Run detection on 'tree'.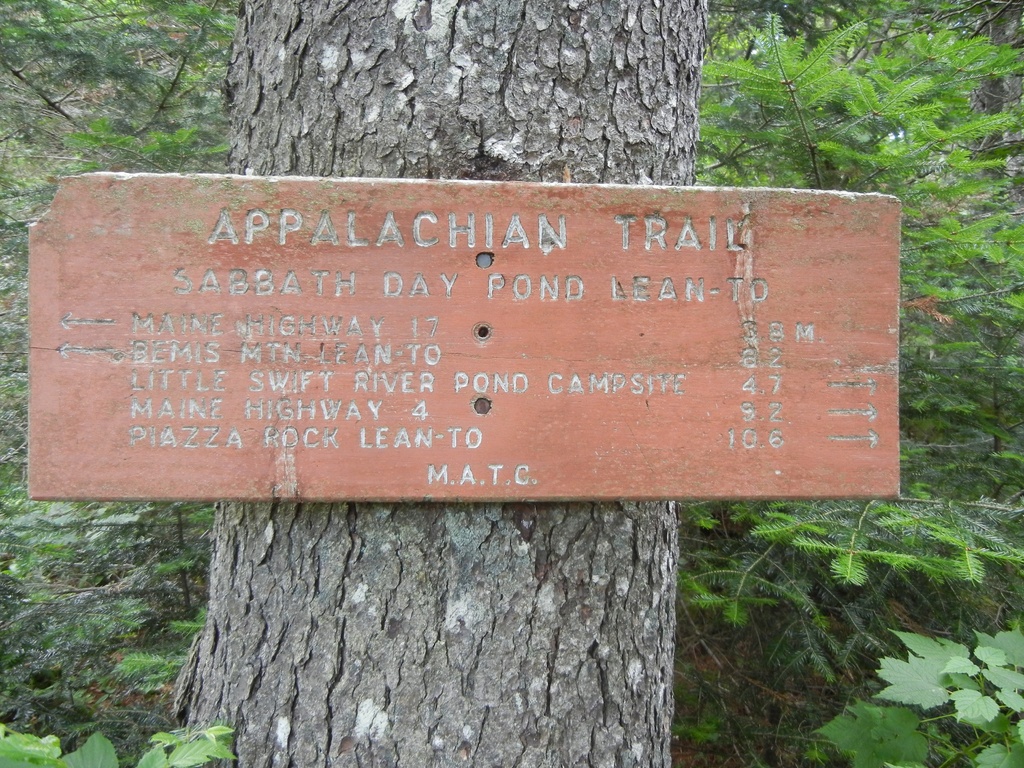
Result: 820:0:1019:161.
